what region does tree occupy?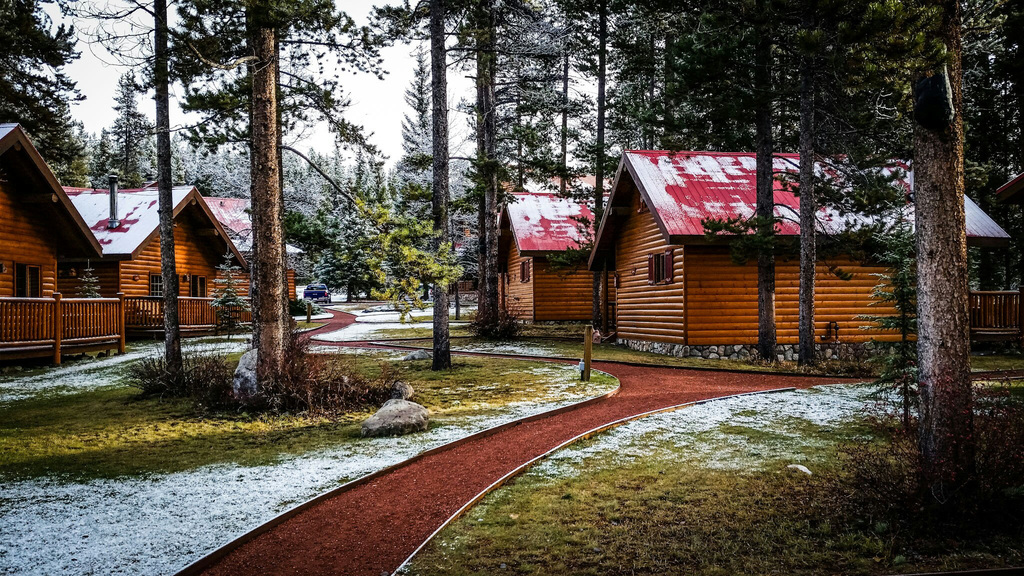
crop(825, 32, 990, 471).
